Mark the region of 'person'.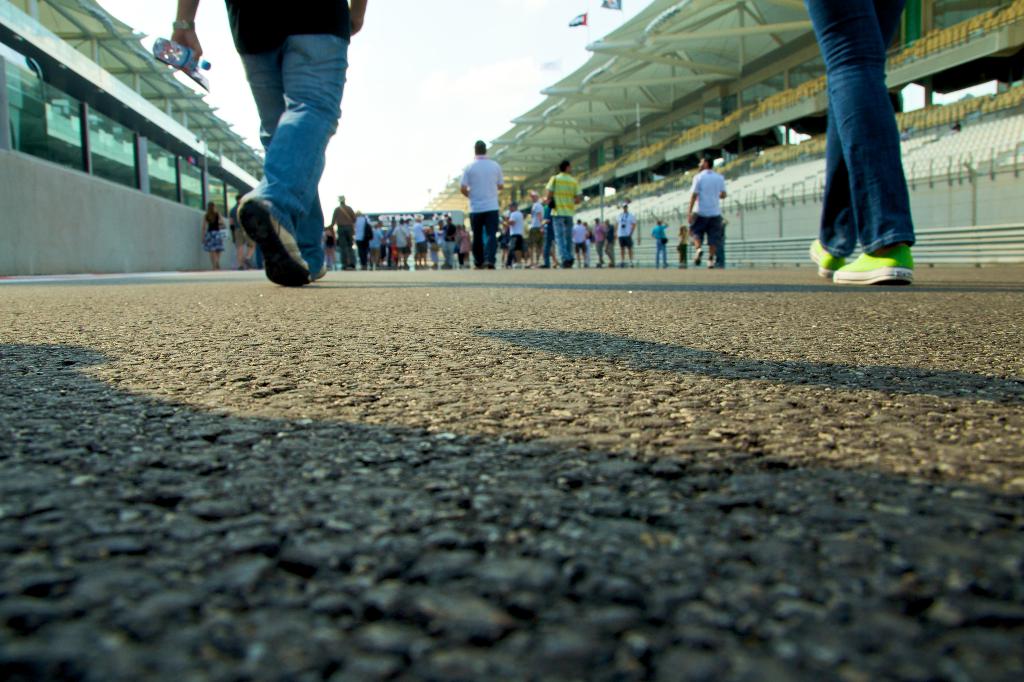
Region: region(615, 202, 640, 269).
